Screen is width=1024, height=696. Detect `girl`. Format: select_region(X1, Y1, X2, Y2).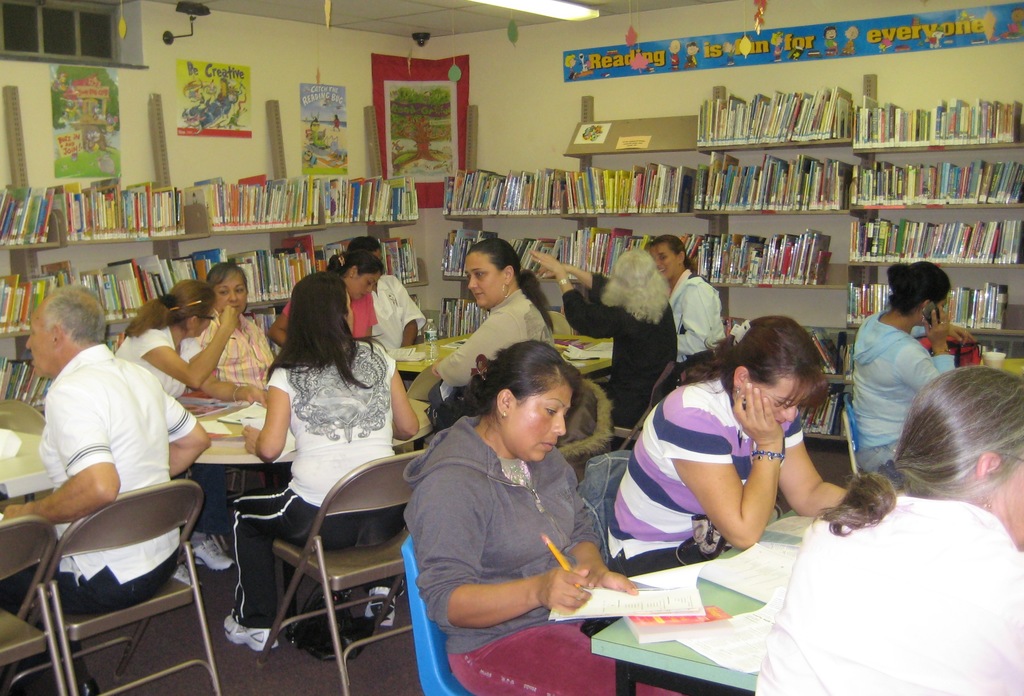
select_region(221, 271, 419, 654).
